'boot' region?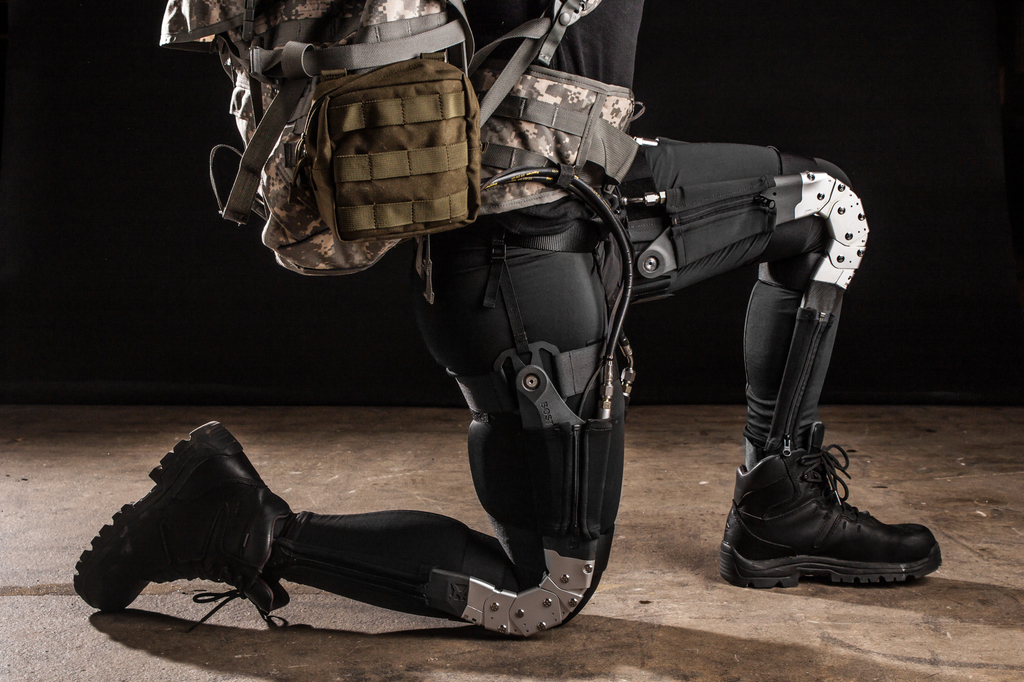
[left=67, top=419, right=299, bottom=619]
